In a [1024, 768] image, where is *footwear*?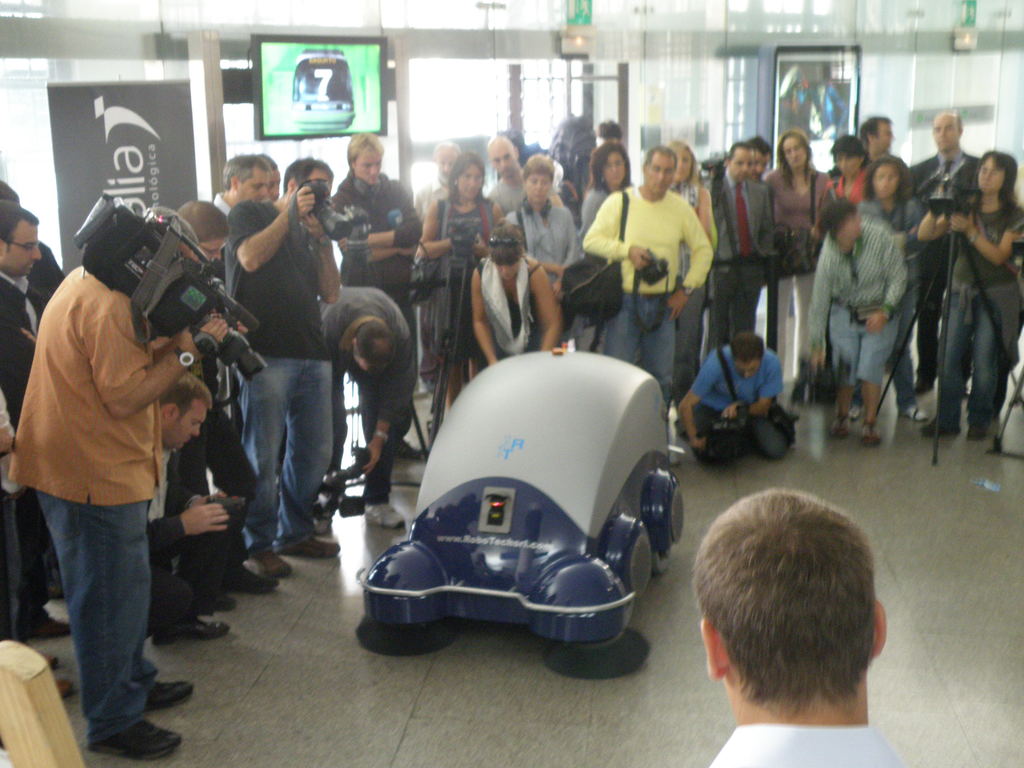
[857, 424, 883, 446].
